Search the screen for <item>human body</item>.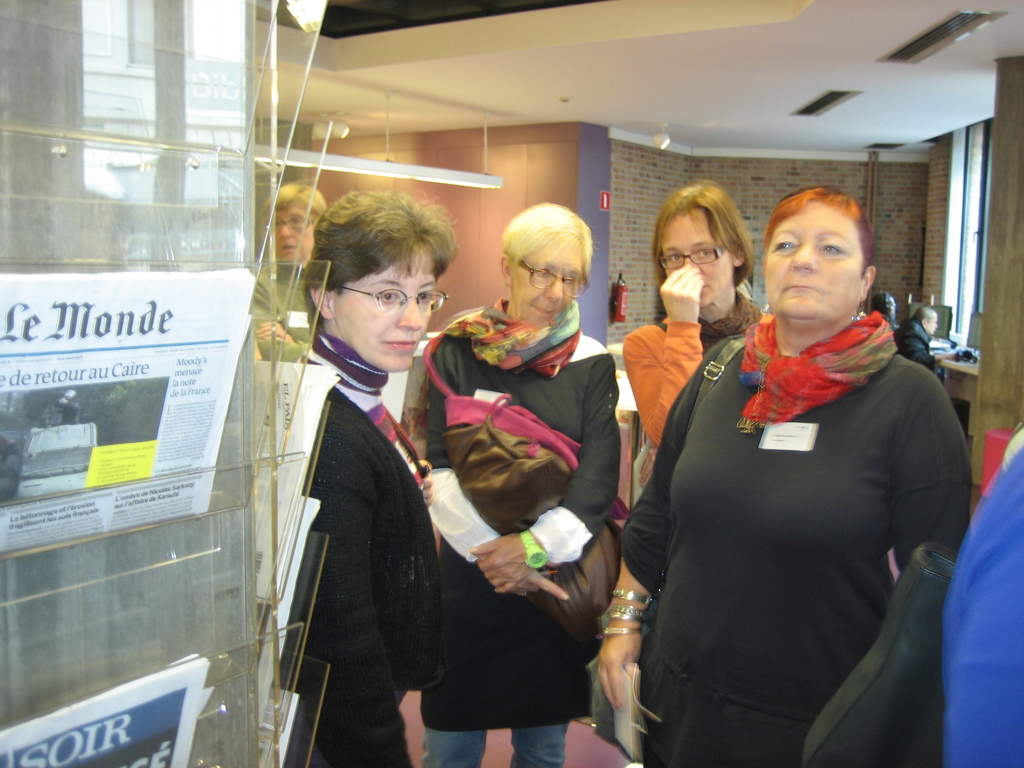
Found at pyautogui.locateOnScreen(252, 259, 330, 367).
